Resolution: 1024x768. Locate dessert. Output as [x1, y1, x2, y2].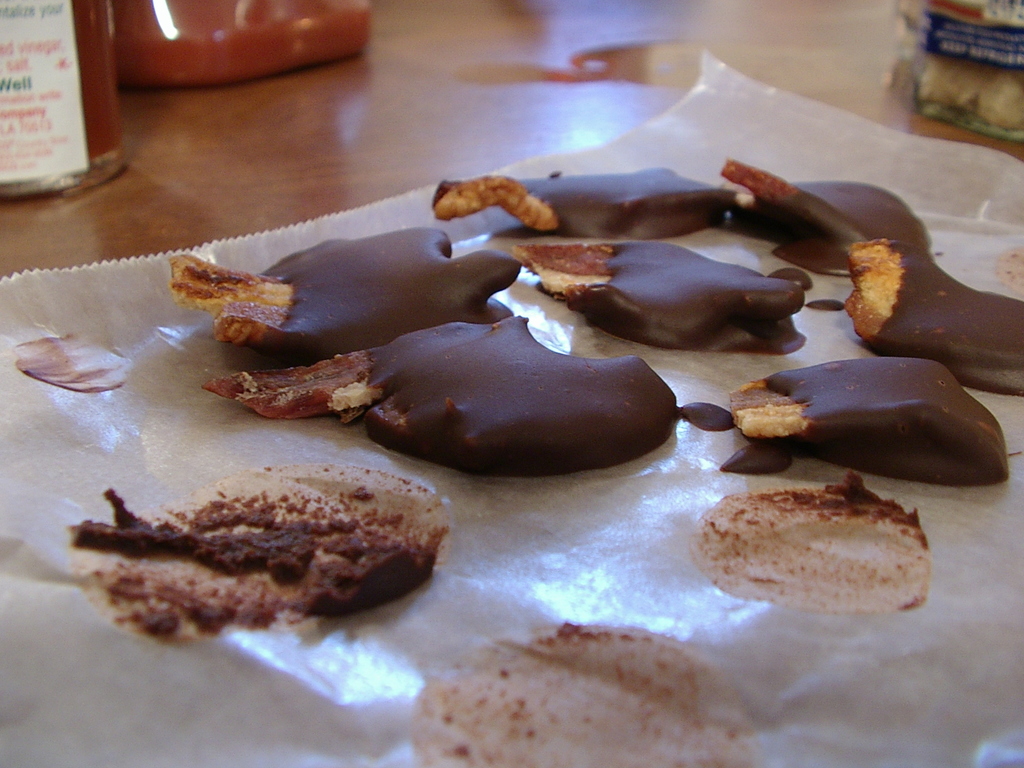
[840, 237, 1023, 395].
